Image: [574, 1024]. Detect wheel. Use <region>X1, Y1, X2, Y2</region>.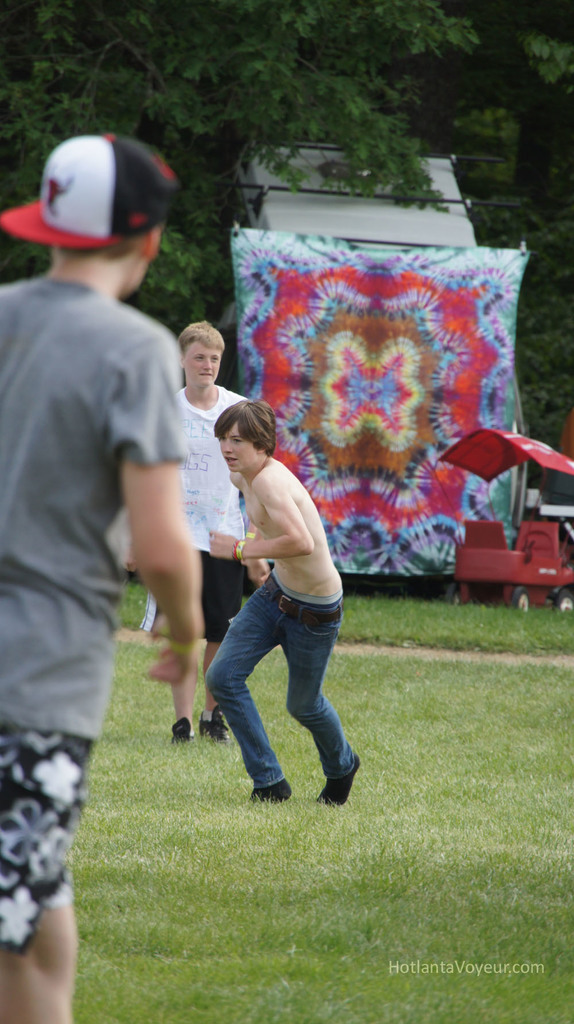
<region>556, 588, 572, 609</region>.
